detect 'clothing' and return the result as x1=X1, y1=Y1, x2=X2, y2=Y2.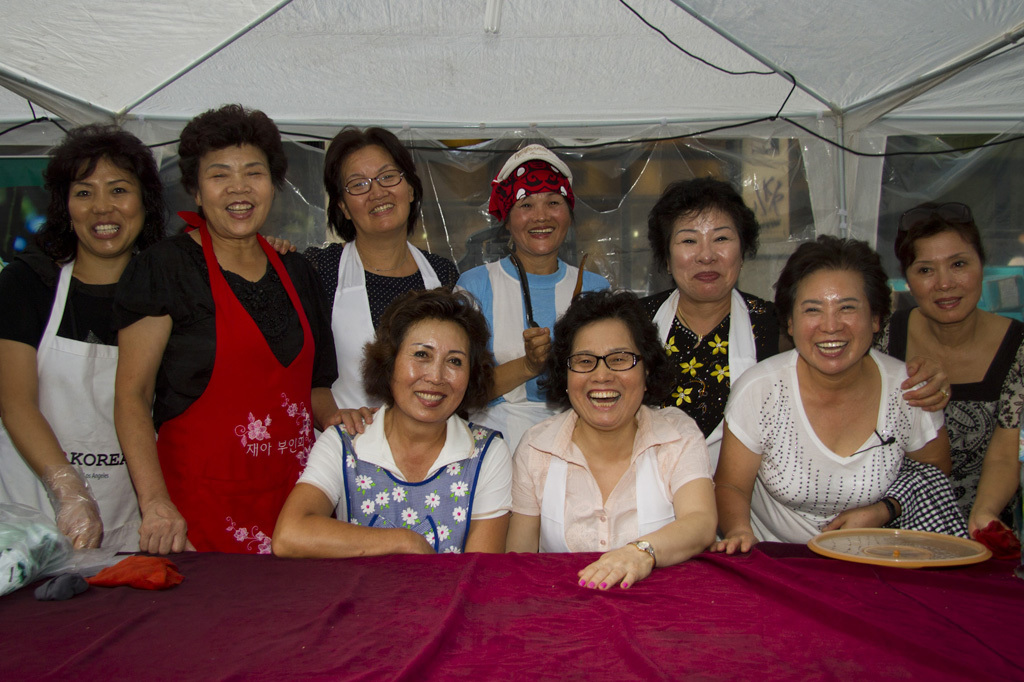
x1=725, y1=349, x2=946, y2=543.
